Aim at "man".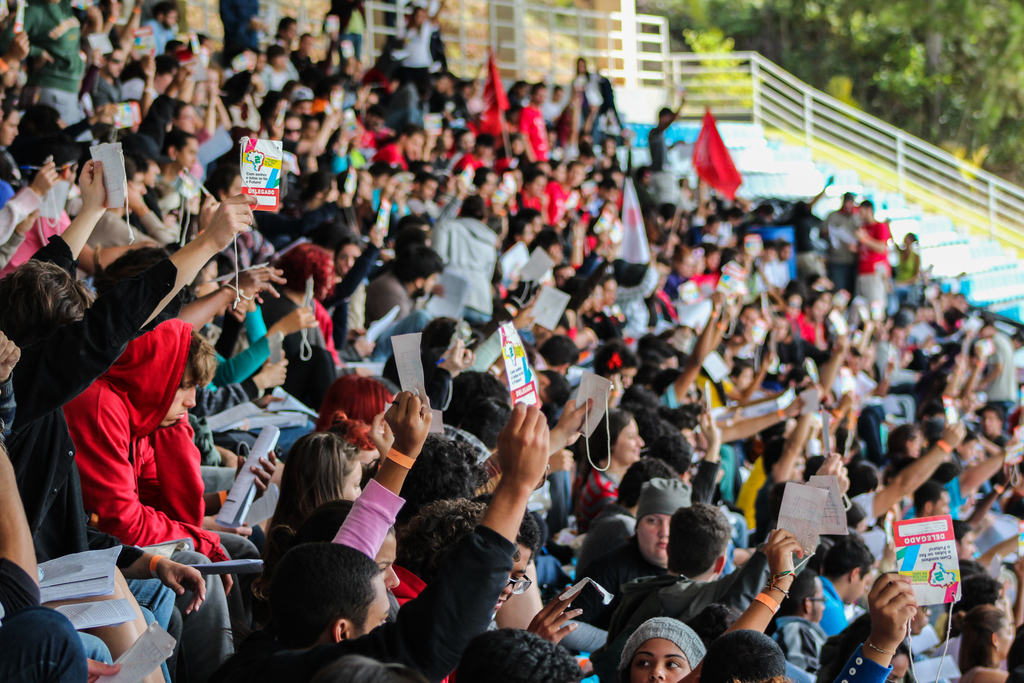
Aimed at BBox(148, 58, 195, 96).
